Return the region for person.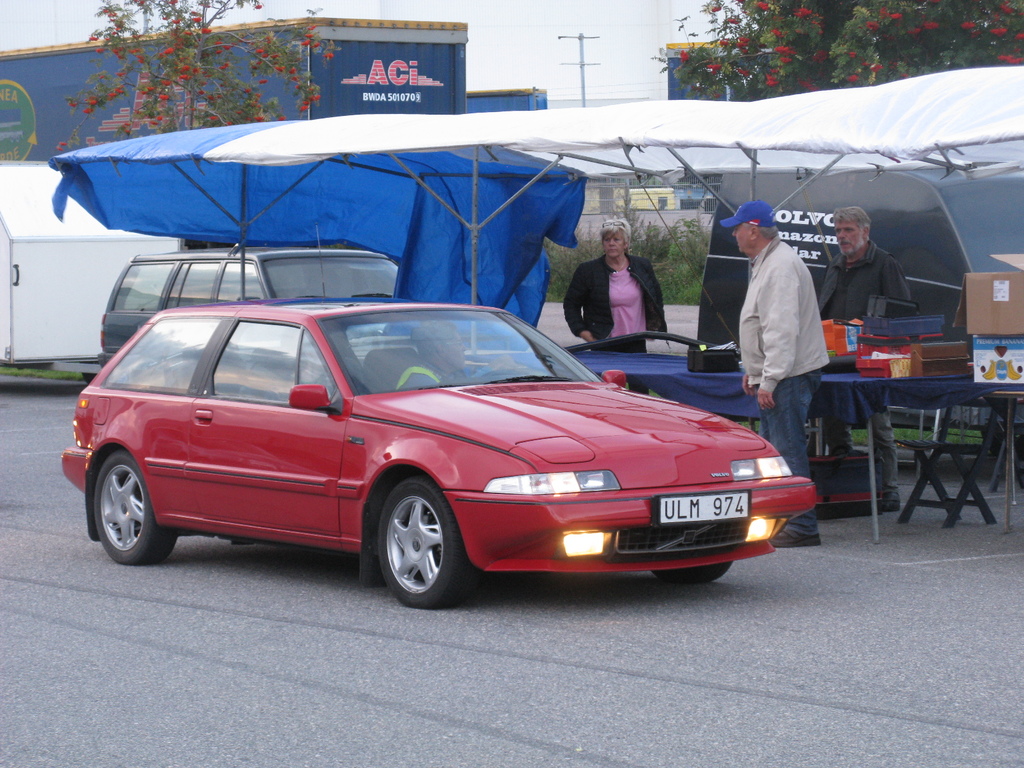
<region>416, 319, 521, 388</region>.
